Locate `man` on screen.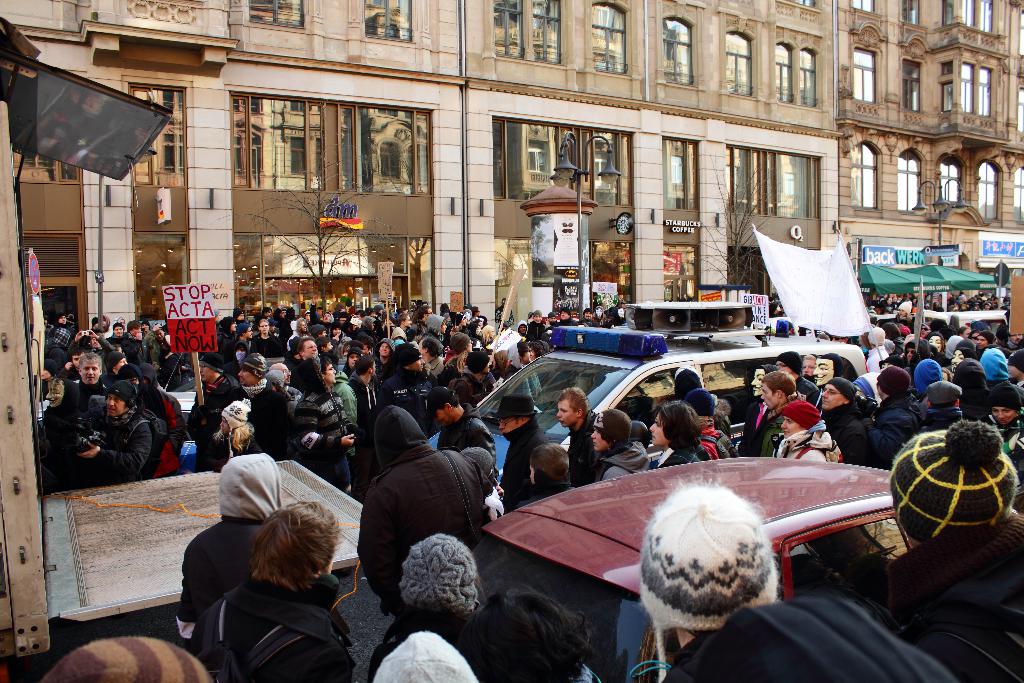
On screen at [344, 416, 495, 629].
